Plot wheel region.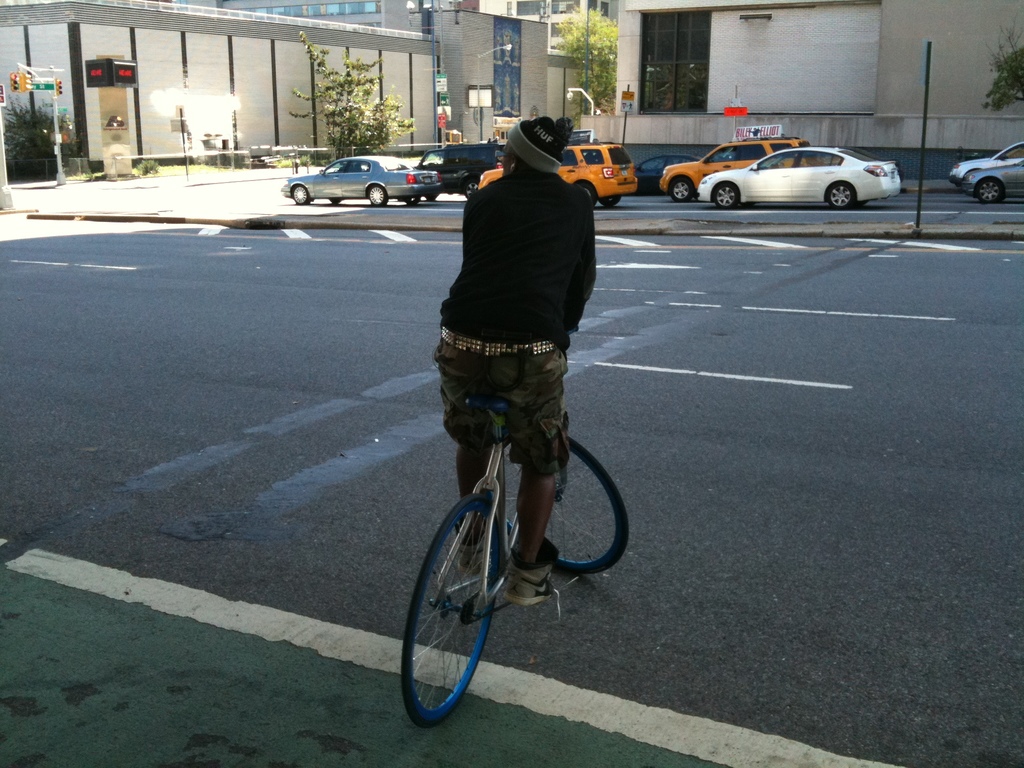
Plotted at (x1=975, y1=179, x2=1004, y2=205).
